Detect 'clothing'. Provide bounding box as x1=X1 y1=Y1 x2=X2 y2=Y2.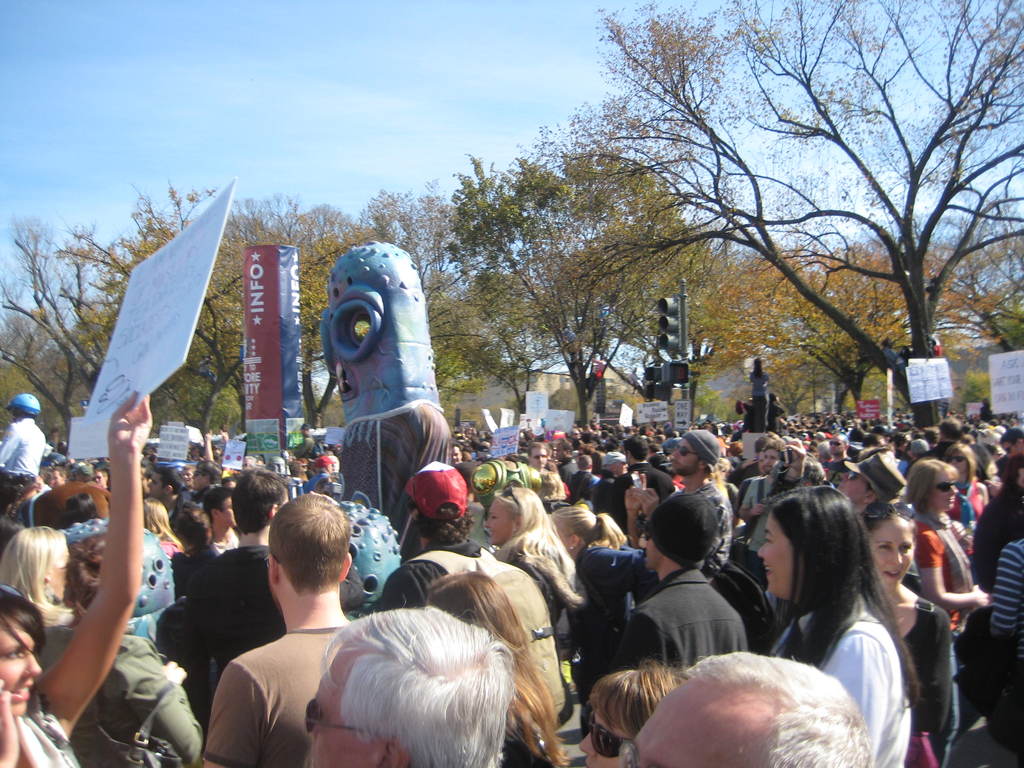
x1=500 y1=735 x2=561 y2=767.
